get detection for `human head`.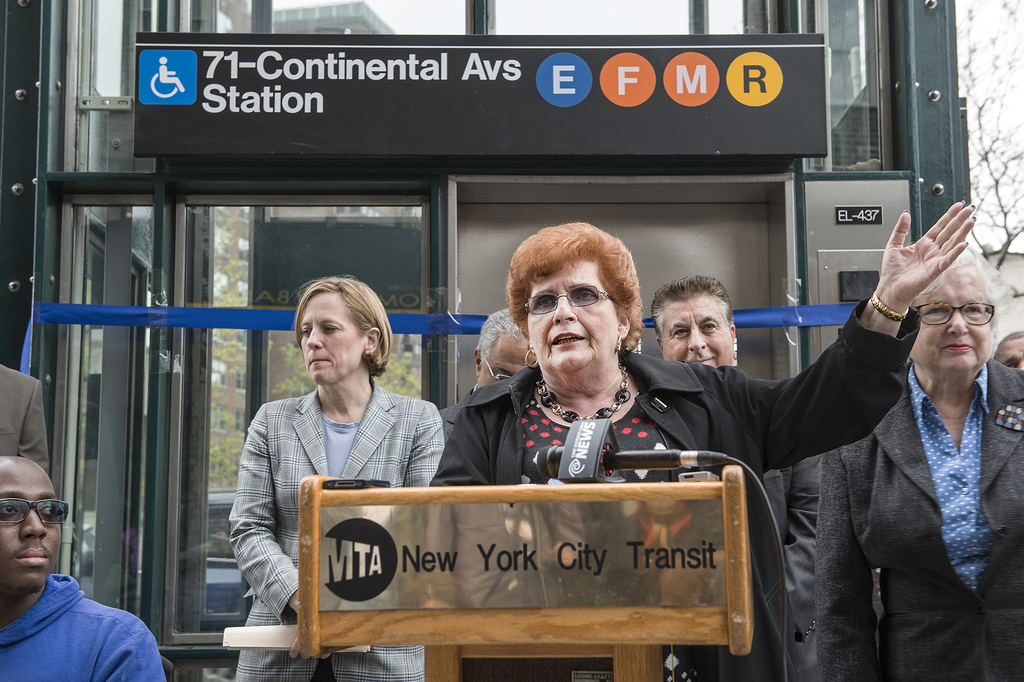
Detection: BBox(651, 274, 739, 368).
